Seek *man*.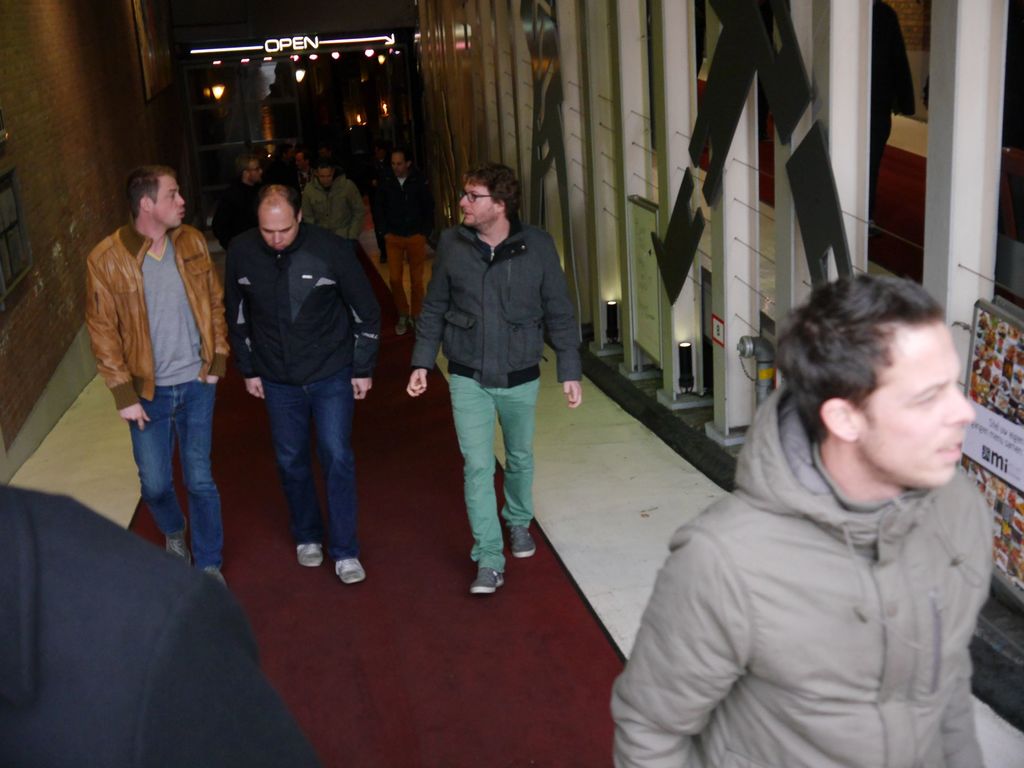
pyautogui.locateOnScreen(284, 143, 314, 205).
